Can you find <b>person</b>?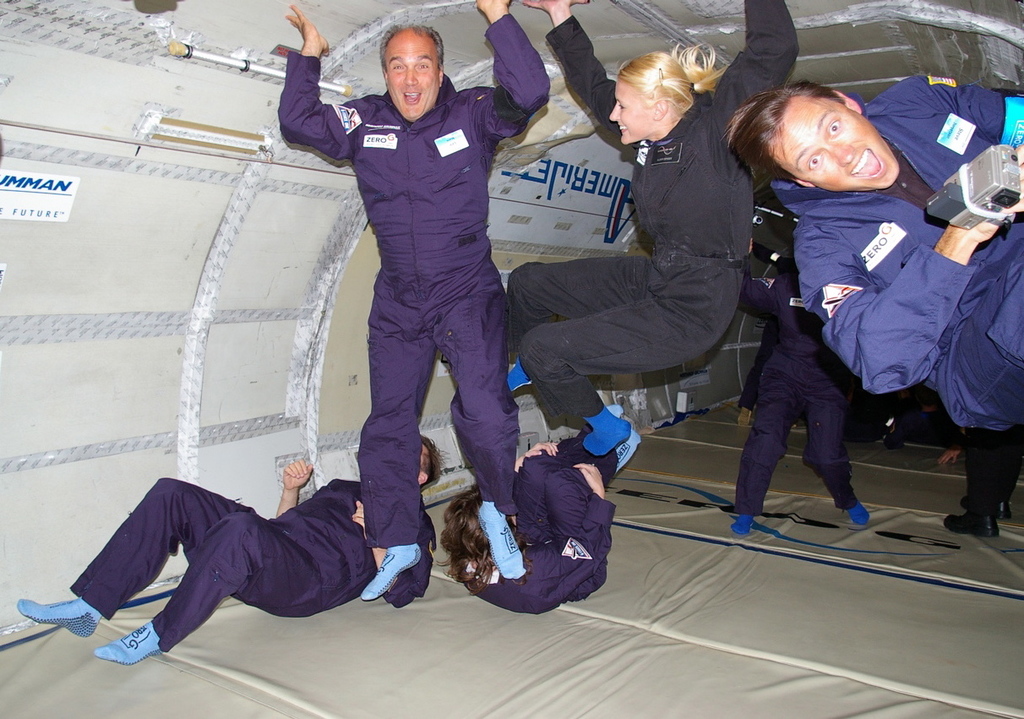
Yes, bounding box: box=[504, 0, 800, 456].
